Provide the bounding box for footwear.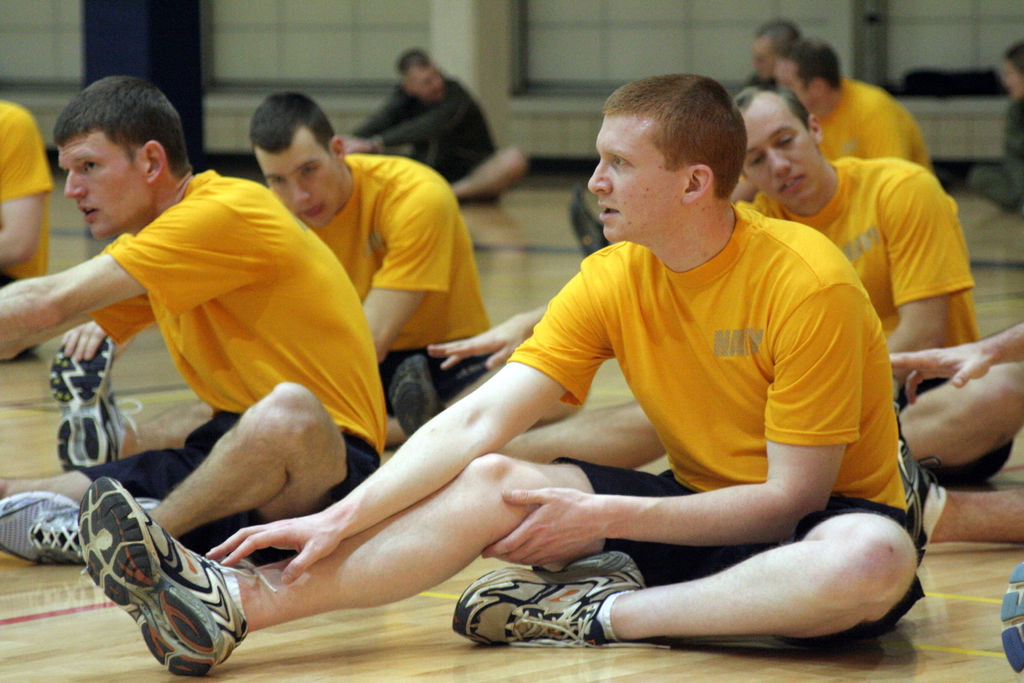
region(0, 483, 163, 579).
